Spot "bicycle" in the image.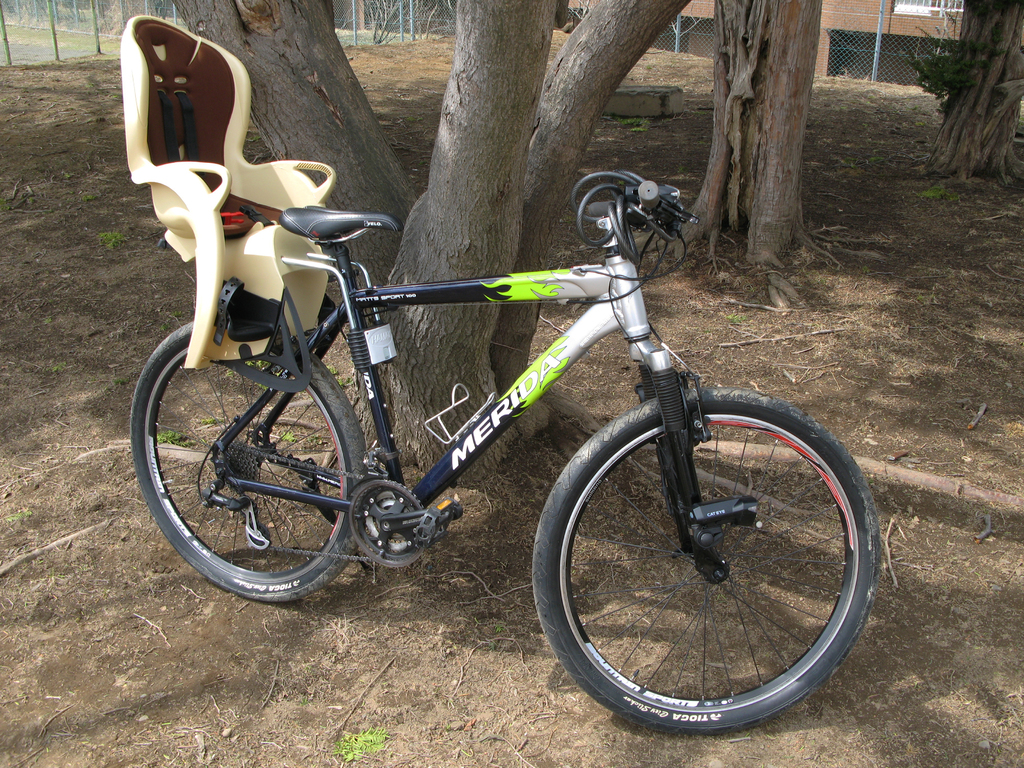
"bicycle" found at select_region(136, 115, 886, 724).
